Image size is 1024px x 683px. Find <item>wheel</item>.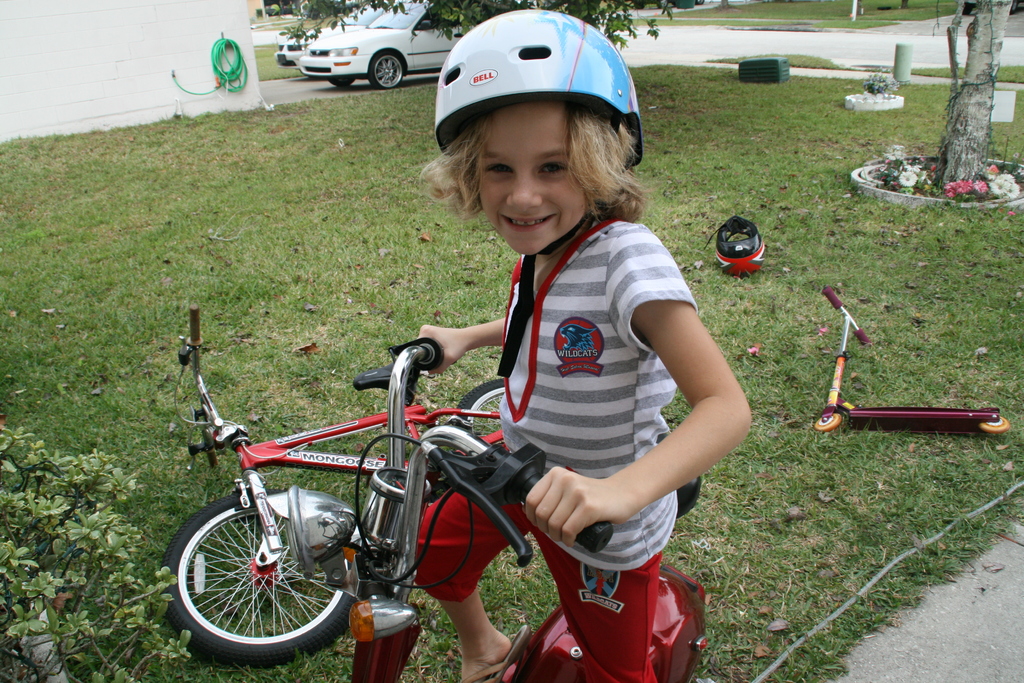
[left=367, top=48, right=404, bottom=89].
